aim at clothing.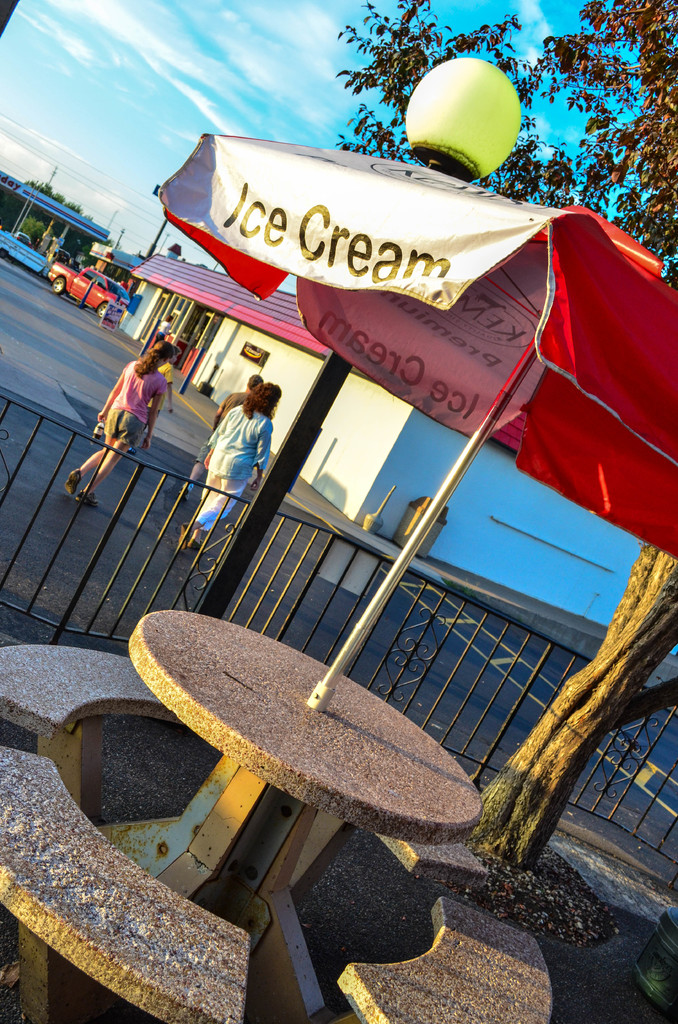
Aimed at <region>200, 393, 245, 460</region>.
